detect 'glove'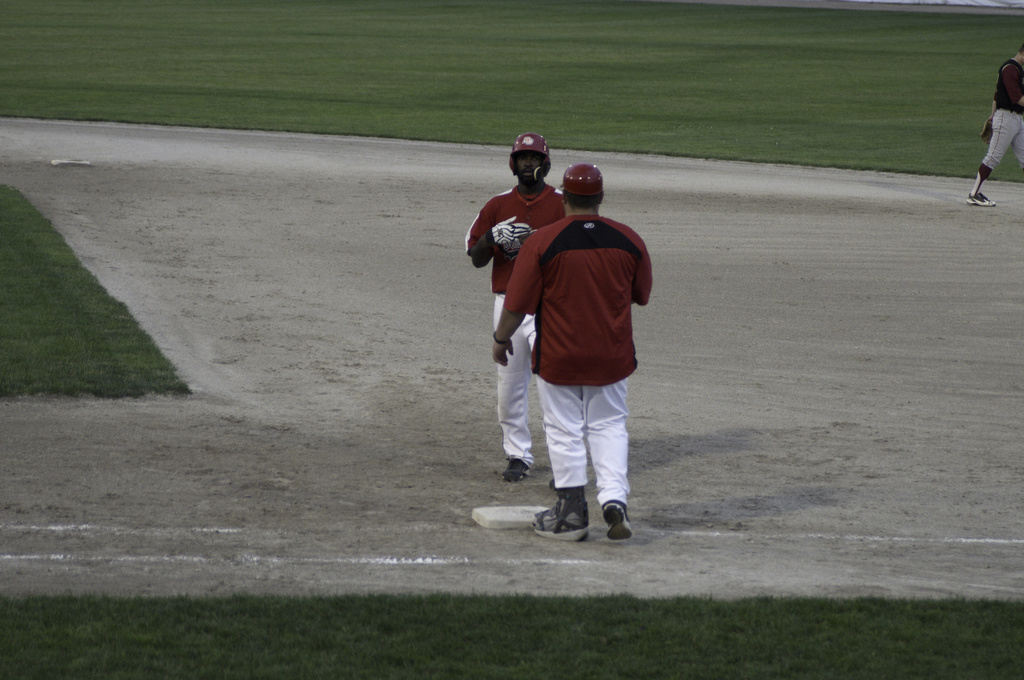
<region>490, 215, 533, 245</region>
